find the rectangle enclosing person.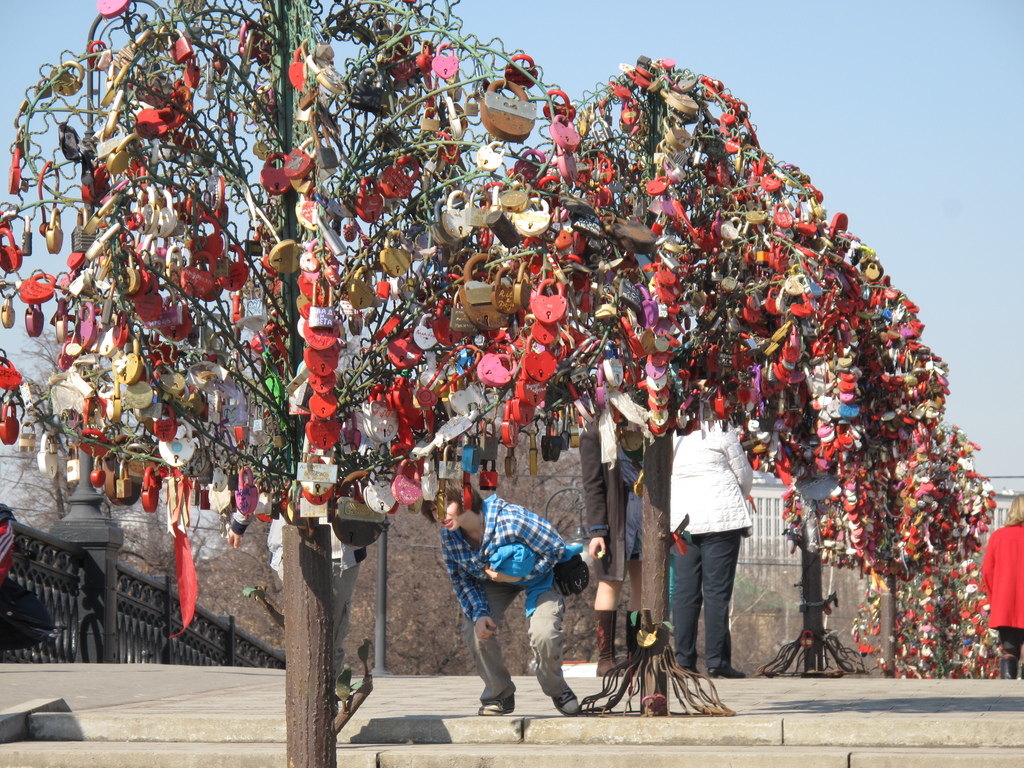
x1=972, y1=488, x2=1023, y2=683.
